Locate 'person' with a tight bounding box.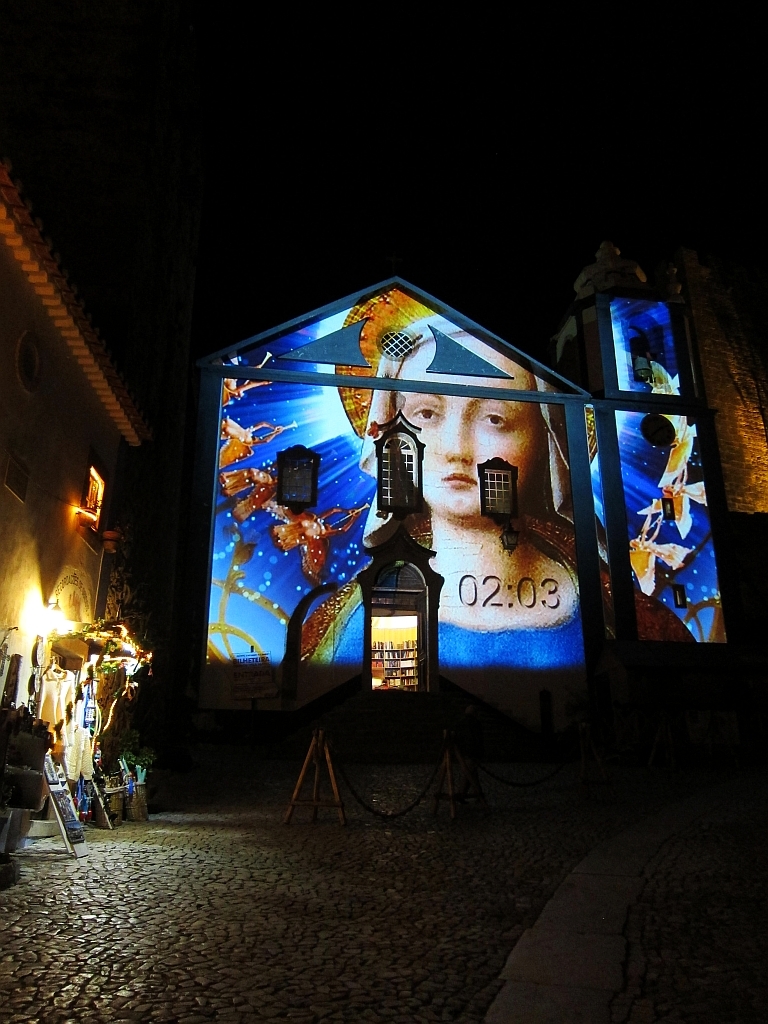
rect(289, 308, 708, 668).
